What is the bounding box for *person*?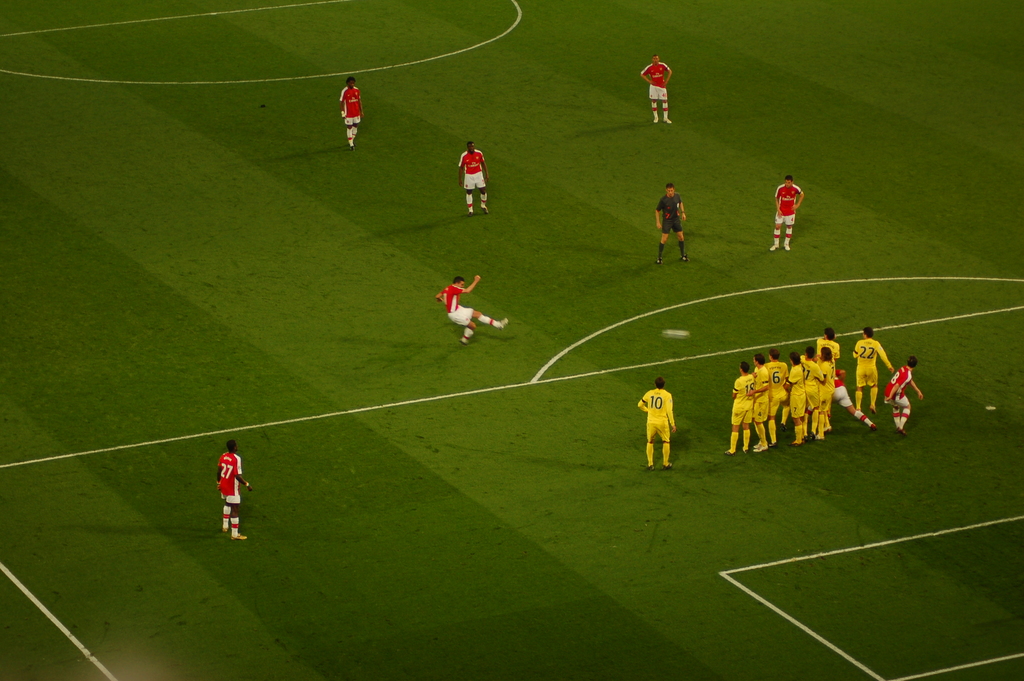
bbox=[640, 53, 675, 122].
